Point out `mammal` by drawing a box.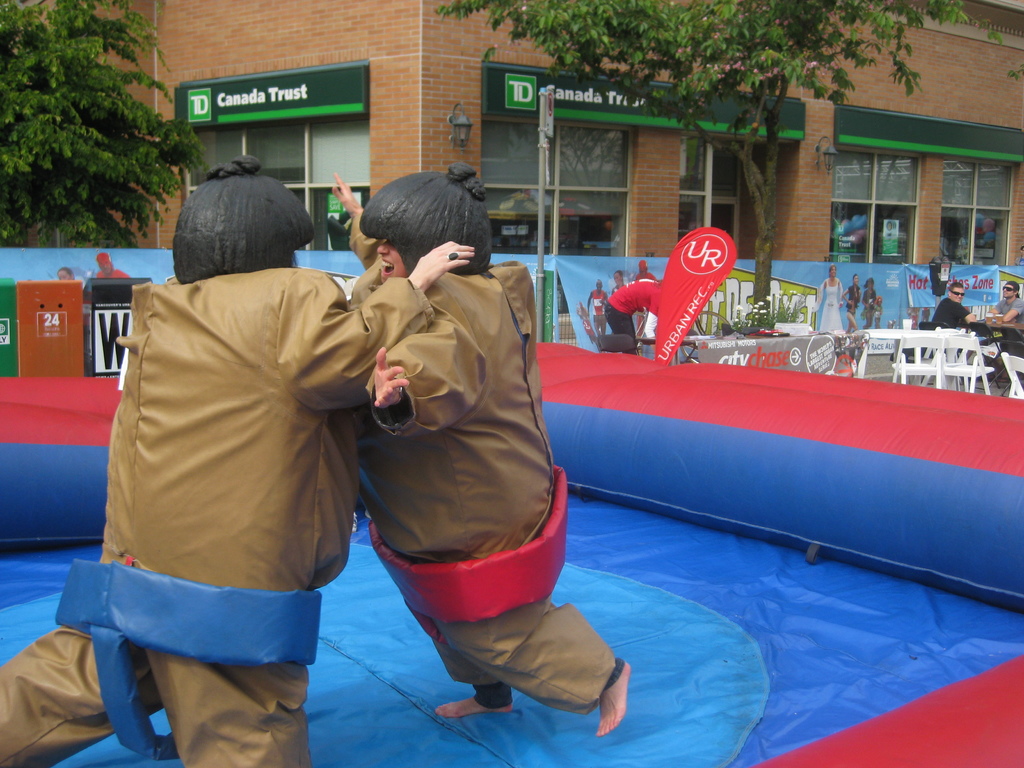
[992,283,1023,330].
